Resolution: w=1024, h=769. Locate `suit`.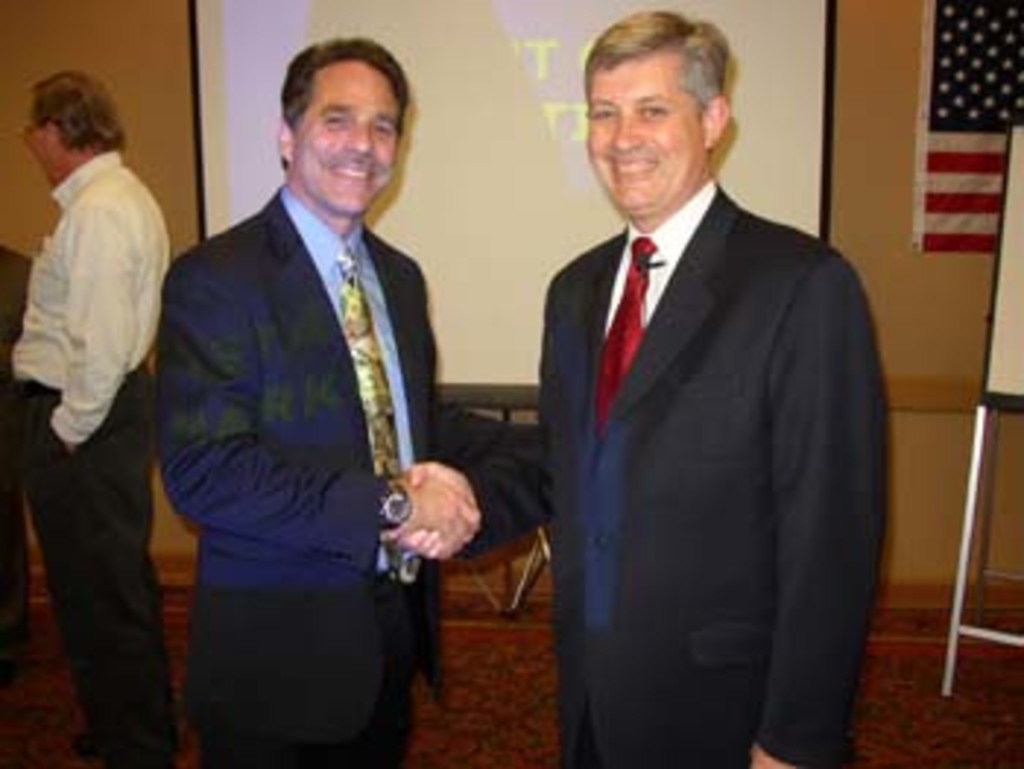
<box>152,175,541,766</box>.
